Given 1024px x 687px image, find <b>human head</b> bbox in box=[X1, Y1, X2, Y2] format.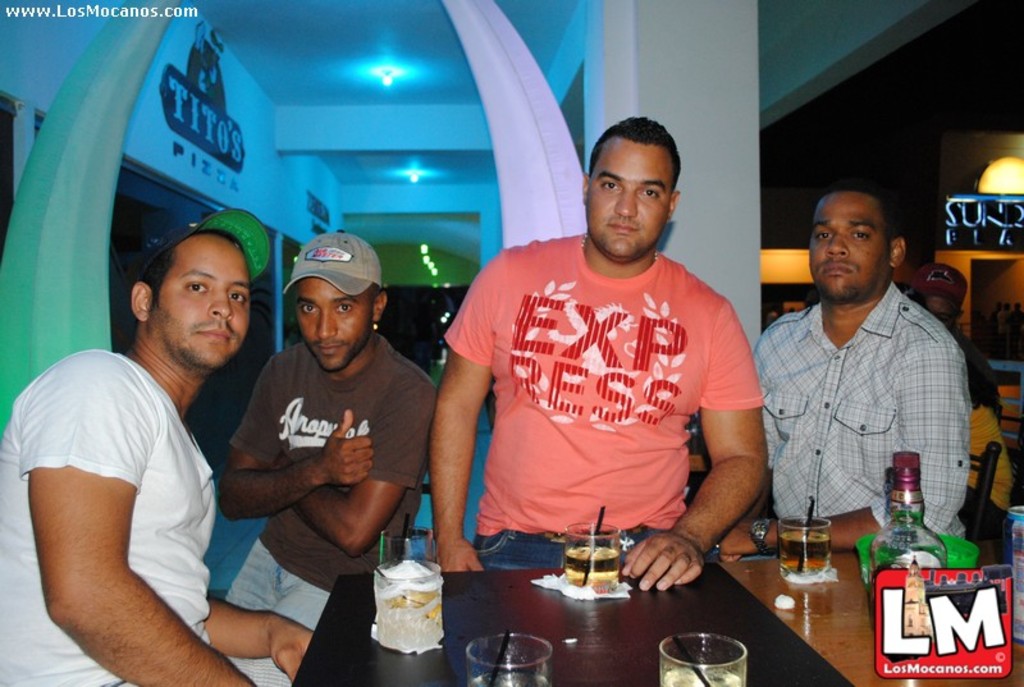
box=[282, 230, 388, 372].
